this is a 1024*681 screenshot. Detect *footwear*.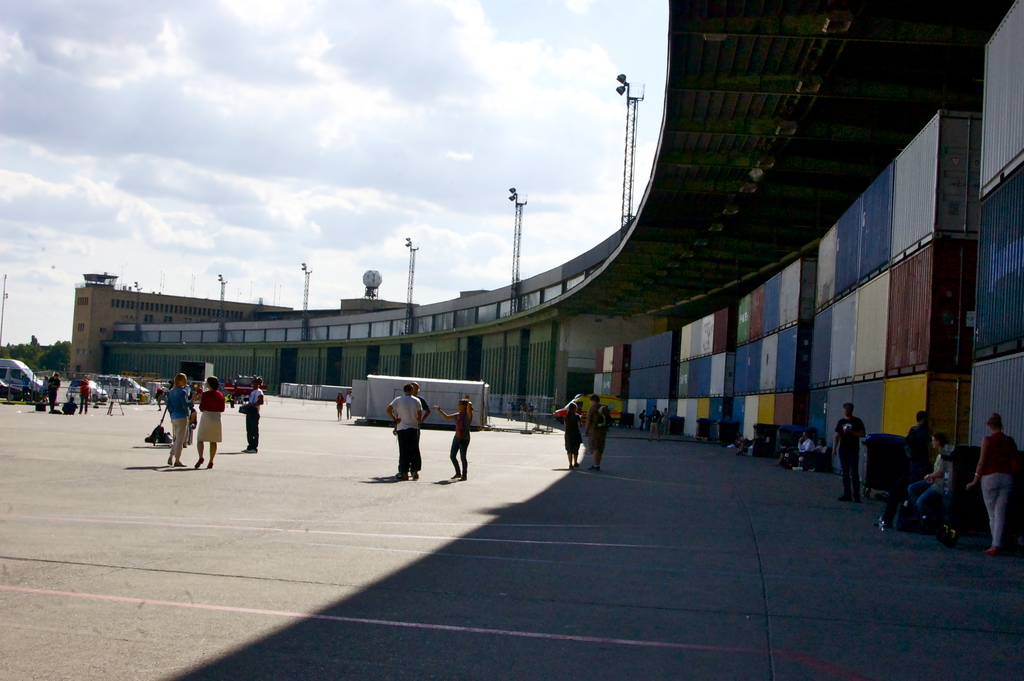
bbox=[195, 459, 202, 469].
